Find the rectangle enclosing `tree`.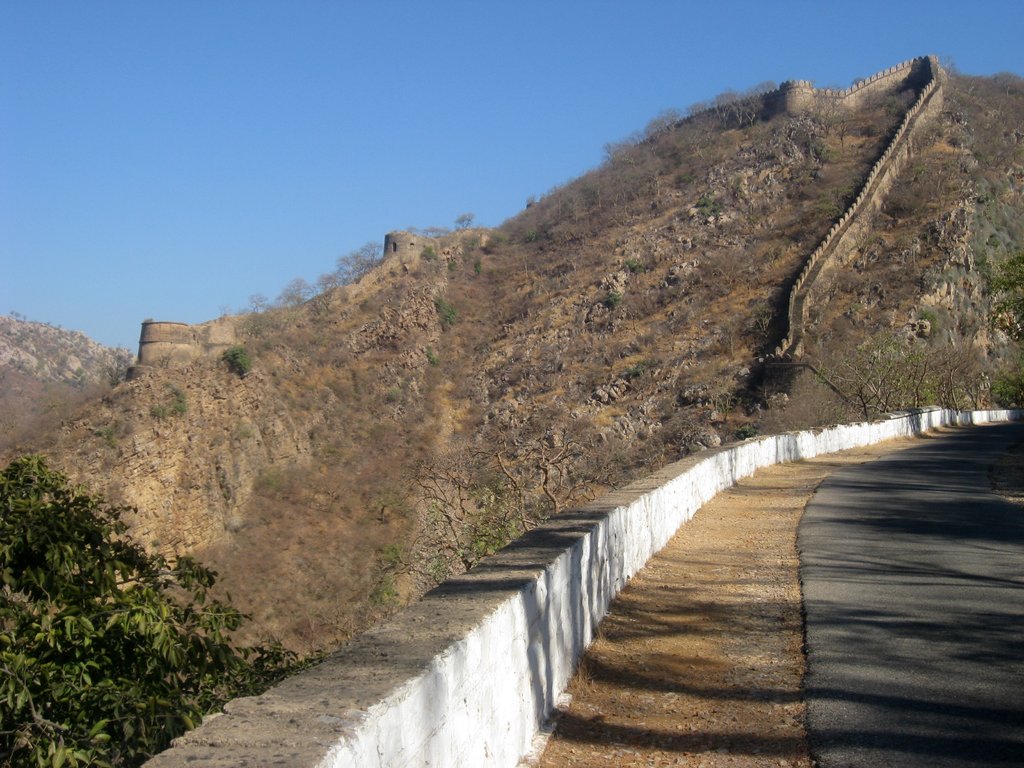
[488,447,552,521].
